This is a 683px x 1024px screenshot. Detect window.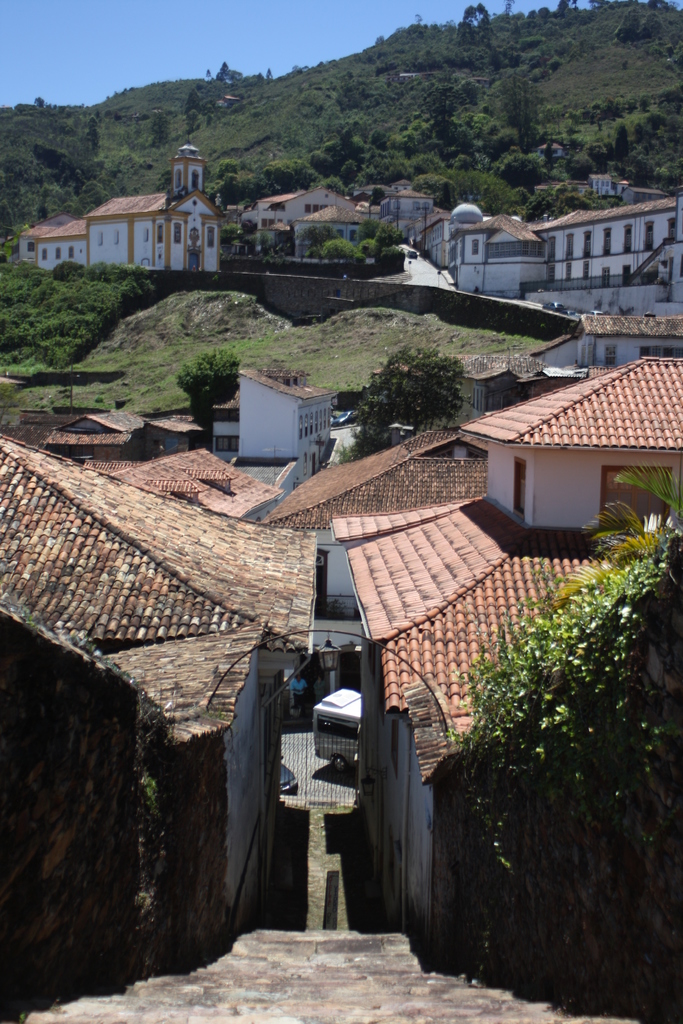
<box>509,457,523,522</box>.
